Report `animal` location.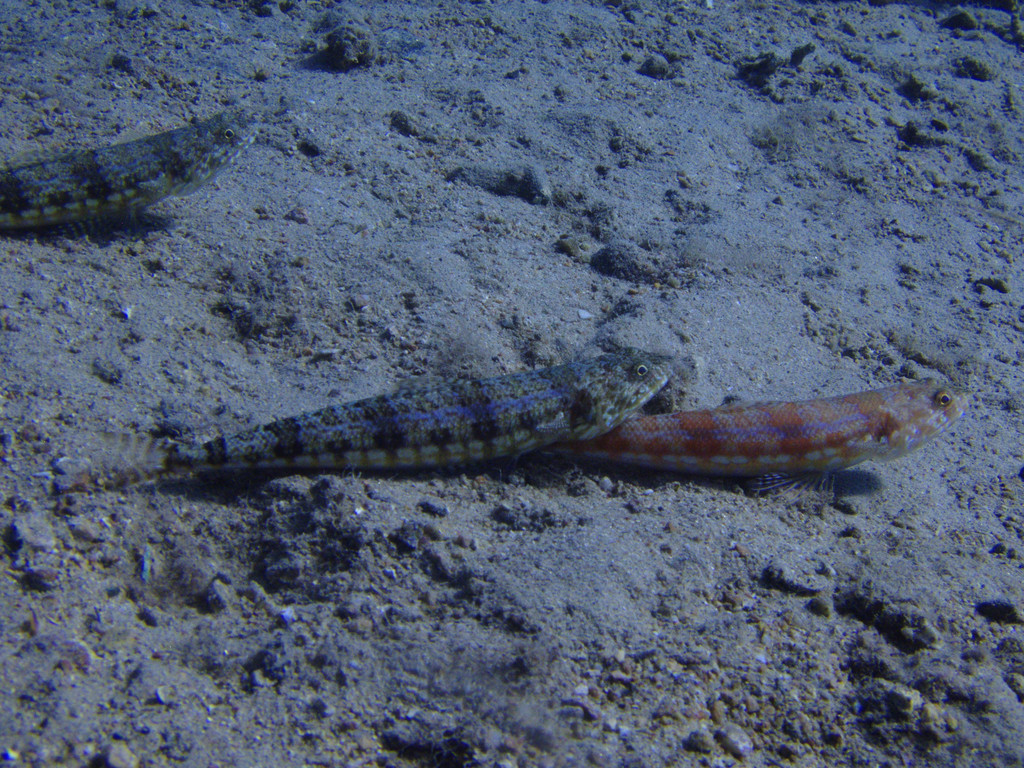
Report: region(0, 104, 265, 225).
